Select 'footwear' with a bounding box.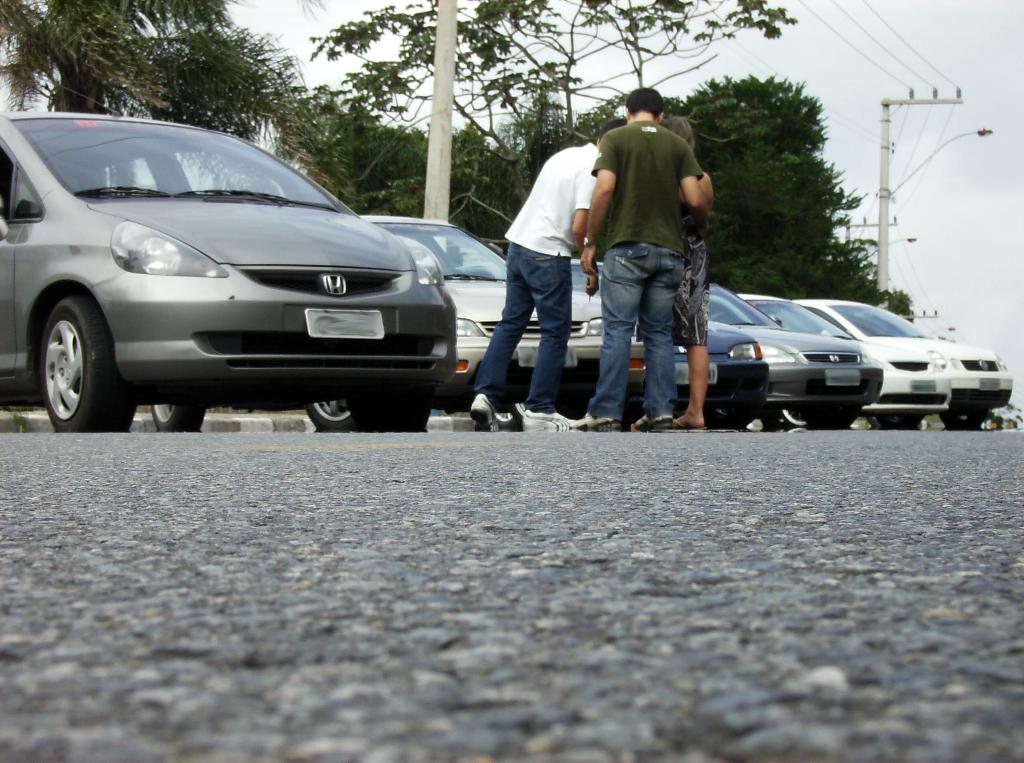
bbox(576, 415, 614, 431).
